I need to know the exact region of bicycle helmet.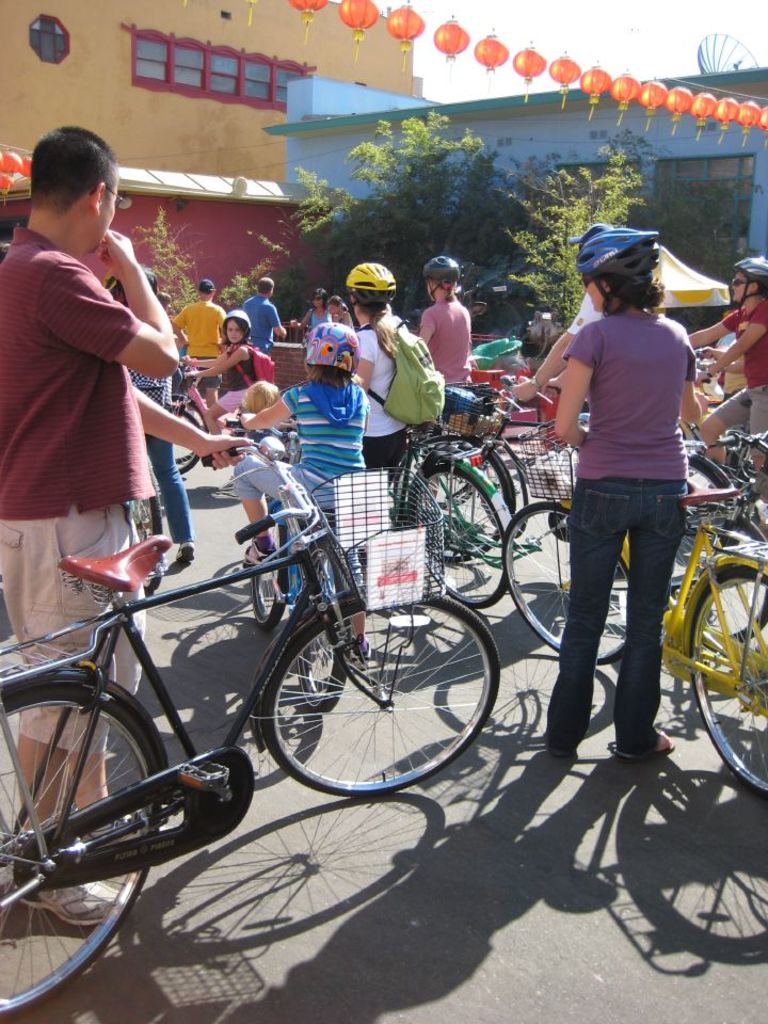
Region: BBox(422, 251, 460, 283).
